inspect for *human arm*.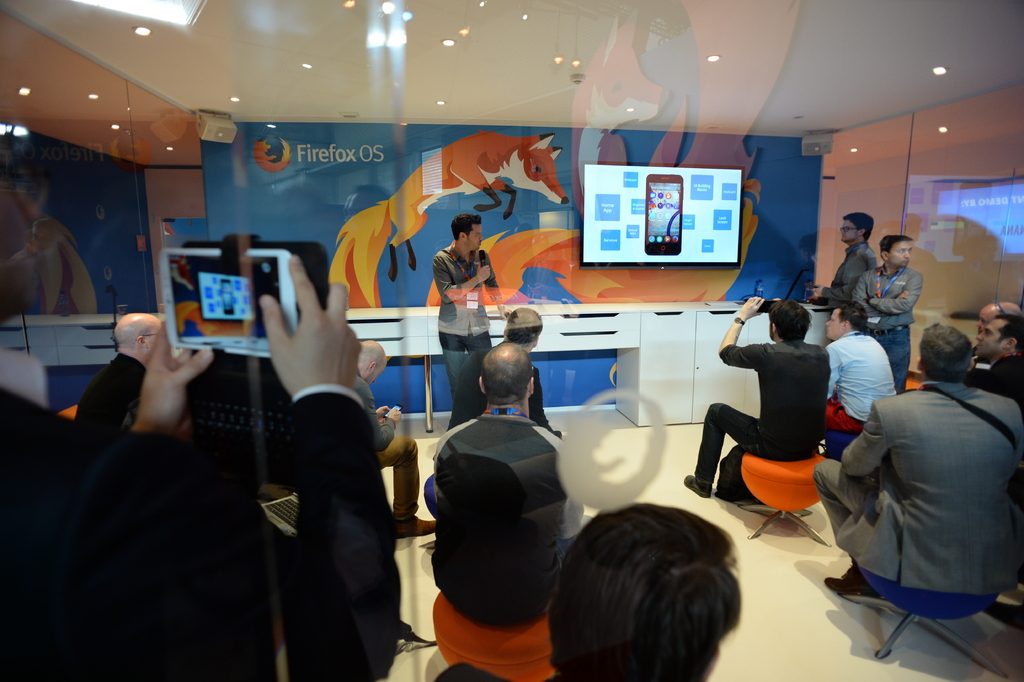
Inspection: bbox(124, 315, 220, 438).
